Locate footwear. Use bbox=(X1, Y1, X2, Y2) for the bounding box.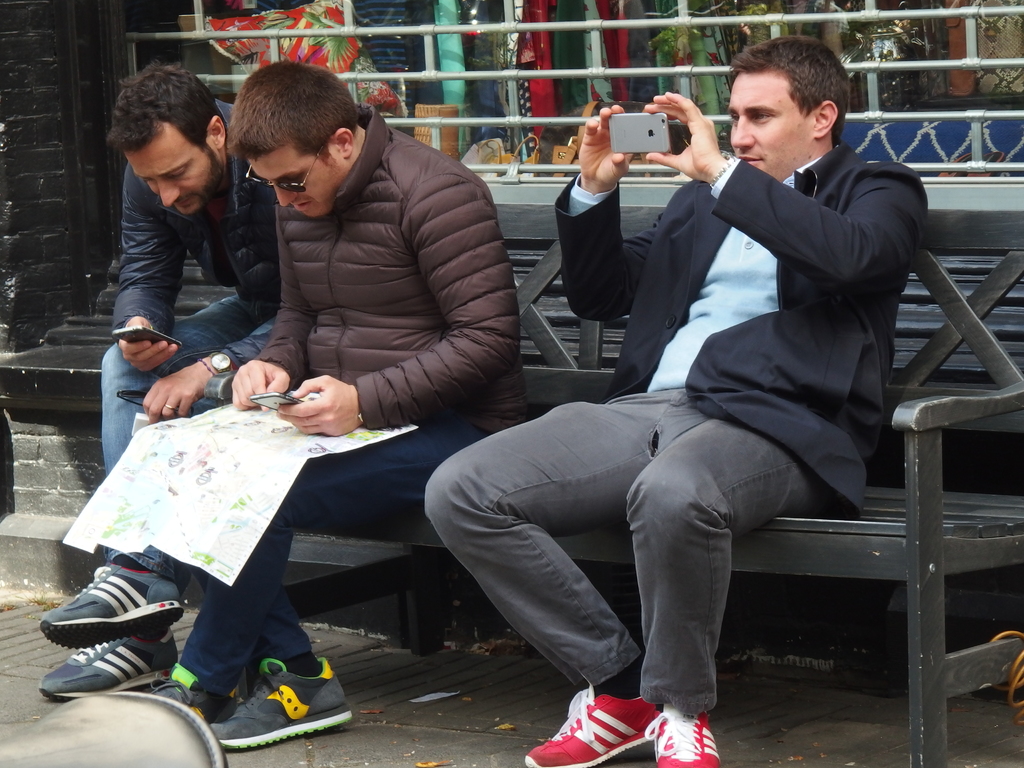
bbox=(216, 654, 351, 752).
